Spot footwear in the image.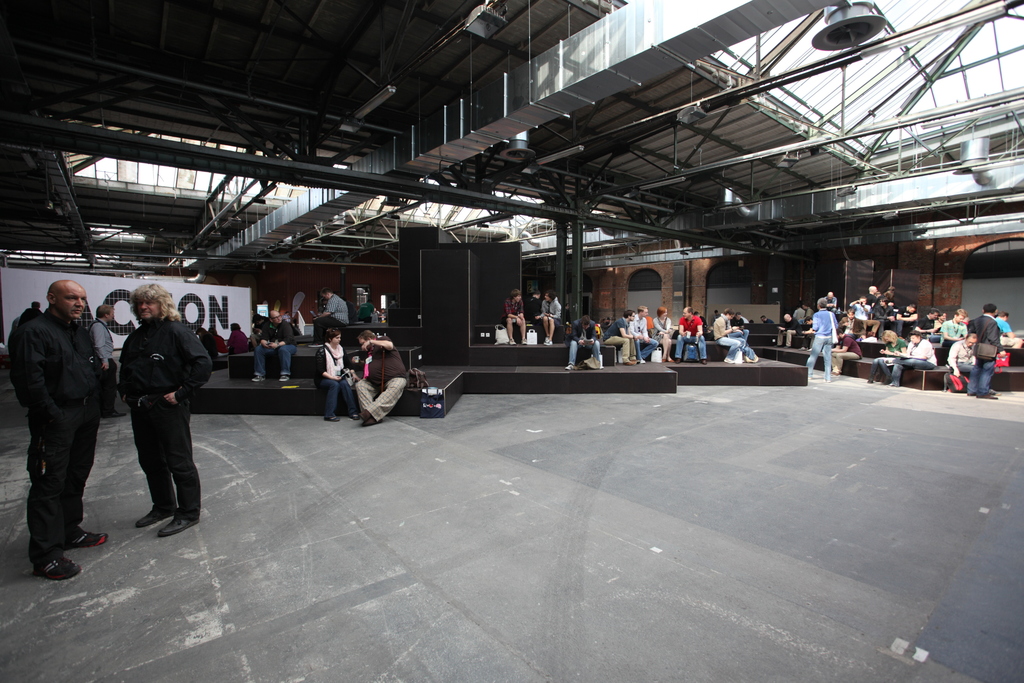
footwear found at [x1=359, y1=409, x2=374, y2=427].
